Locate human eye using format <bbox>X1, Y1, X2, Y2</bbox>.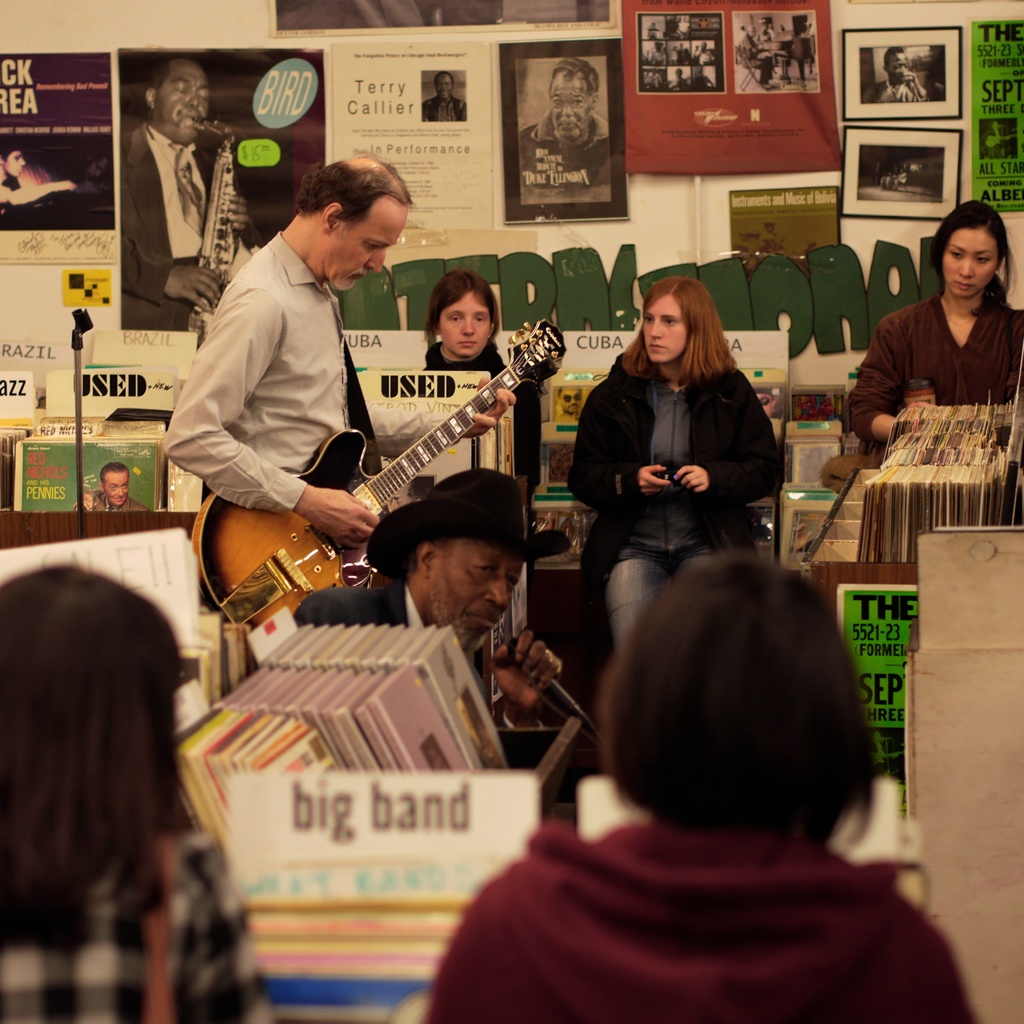
<bbox>363, 243, 376, 253</bbox>.
